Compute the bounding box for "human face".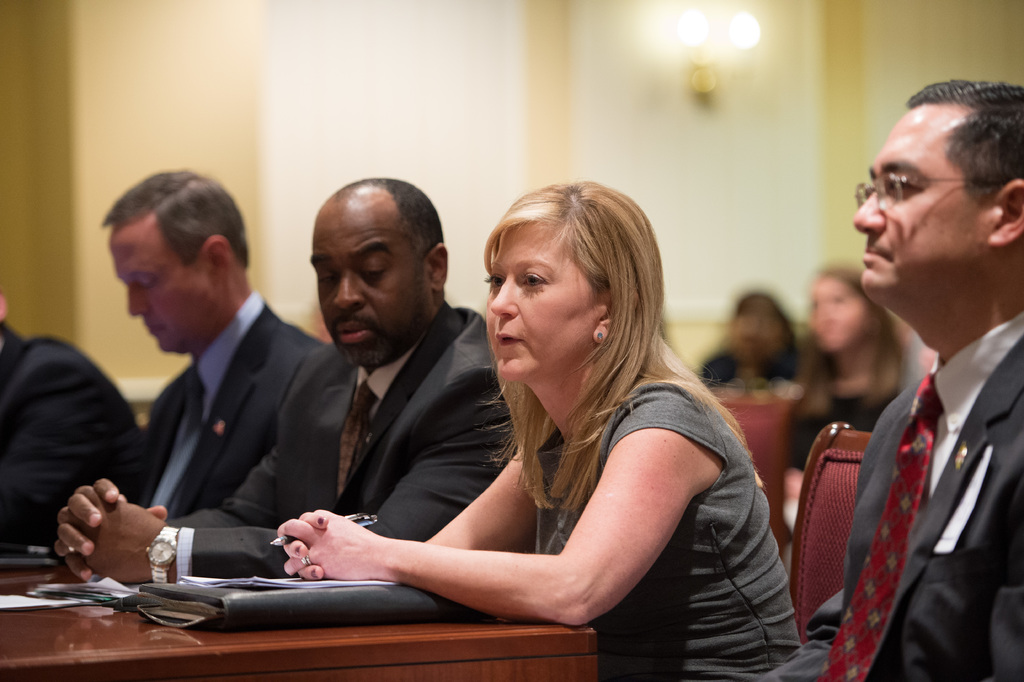
854/107/988/297.
